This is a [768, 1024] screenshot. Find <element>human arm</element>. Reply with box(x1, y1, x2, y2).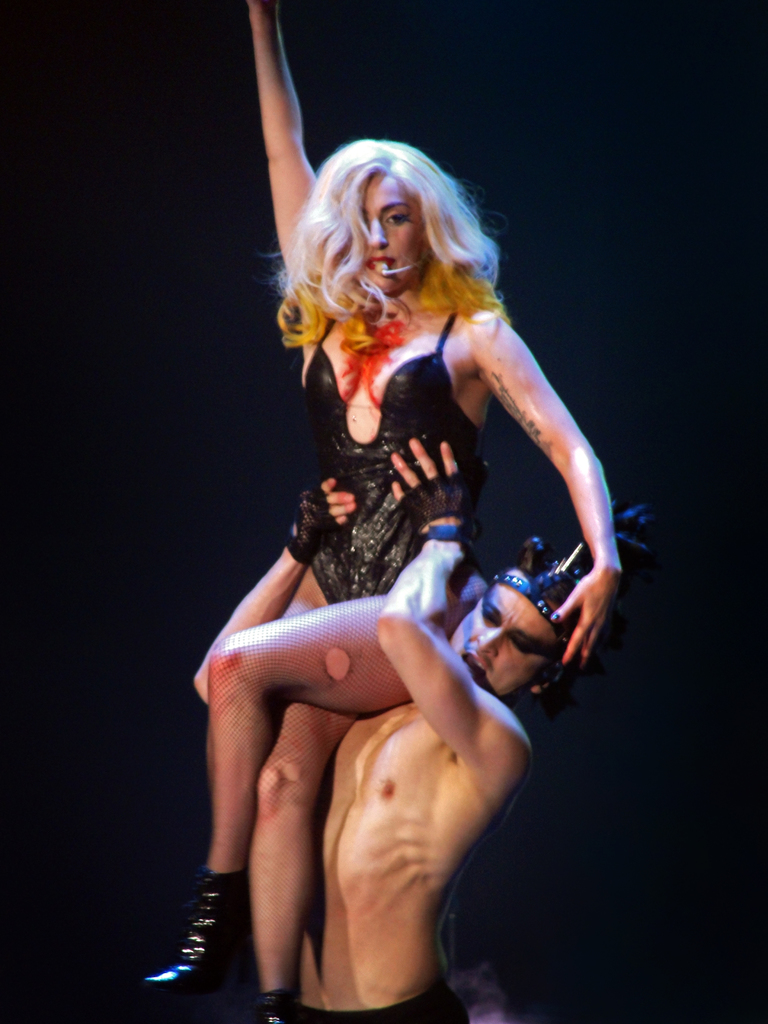
box(373, 433, 537, 795).
